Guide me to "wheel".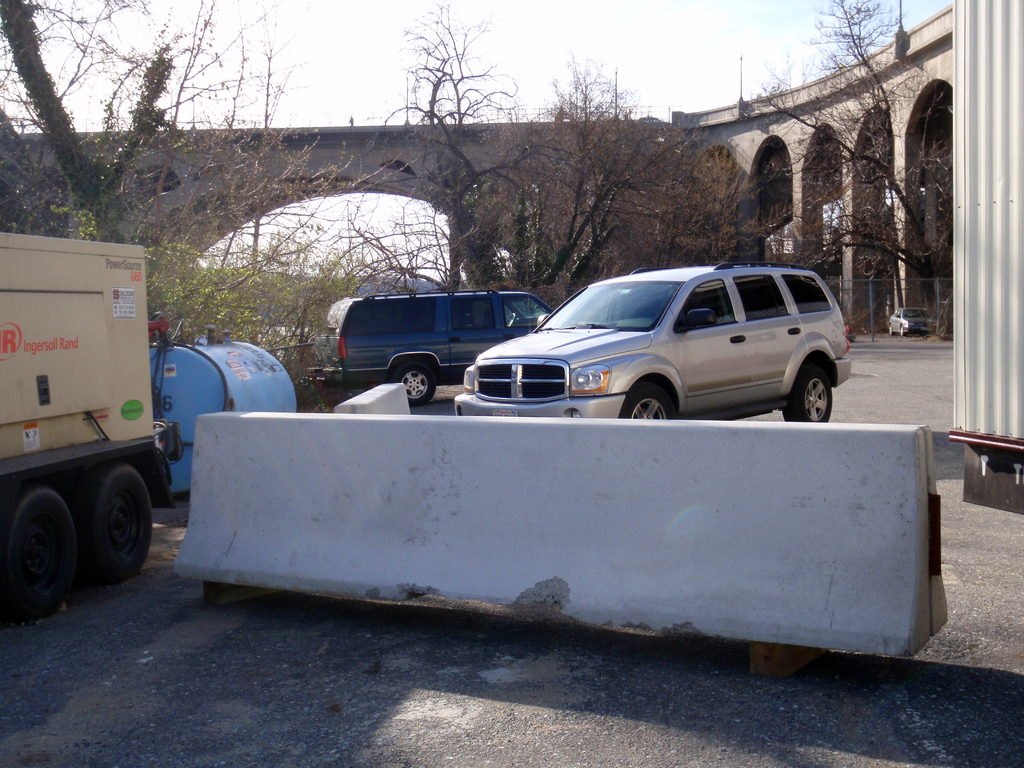
Guidance: {"left": 888, "top": 327, "right": 893, "bottom": 333}.
